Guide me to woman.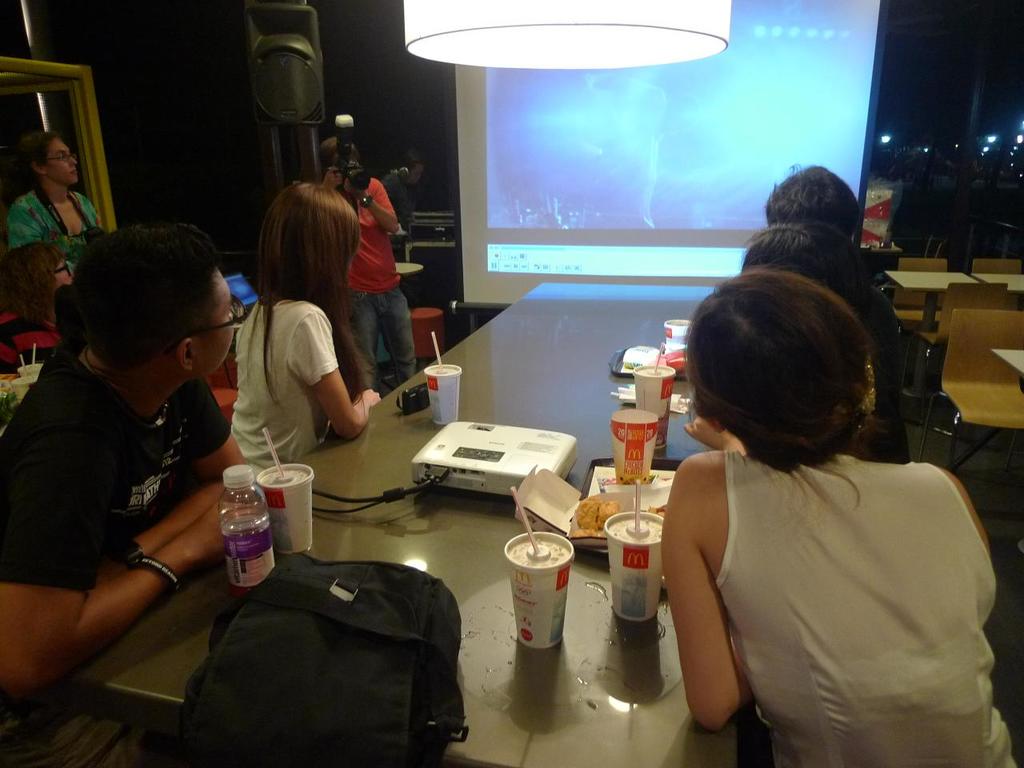
Guidance: <bbox>634, 237, 992, 758</bbox>.
